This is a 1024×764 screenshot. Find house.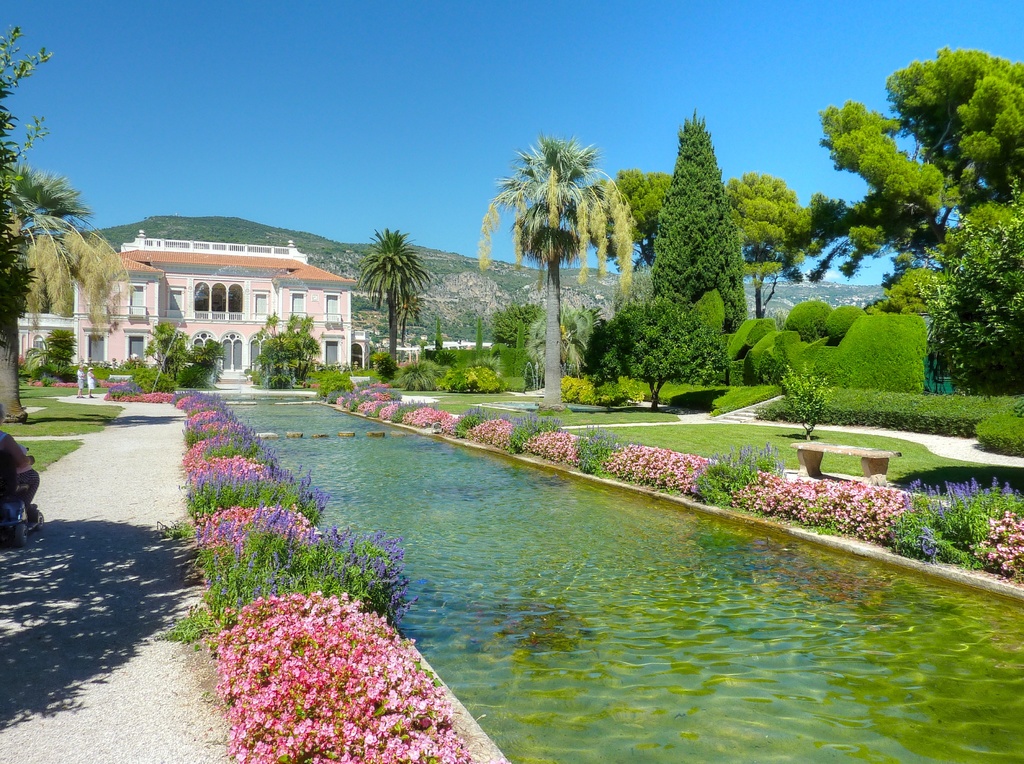
Bounding box: 13:227:365:385.
